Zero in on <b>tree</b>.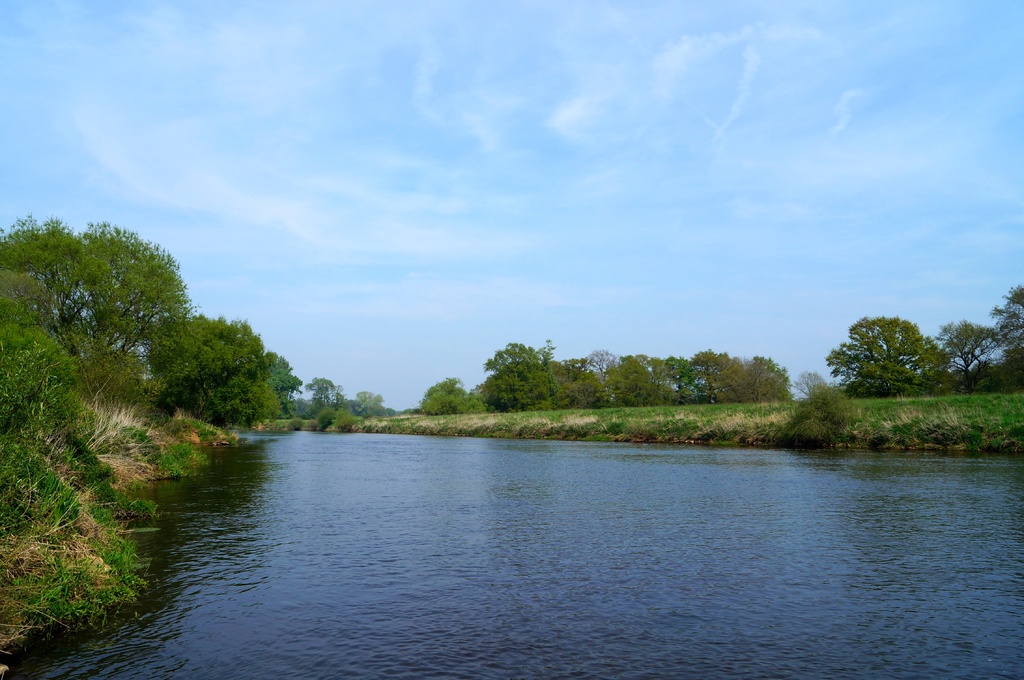
Zeroed in: bbox=[416, 378, 488, 417].
